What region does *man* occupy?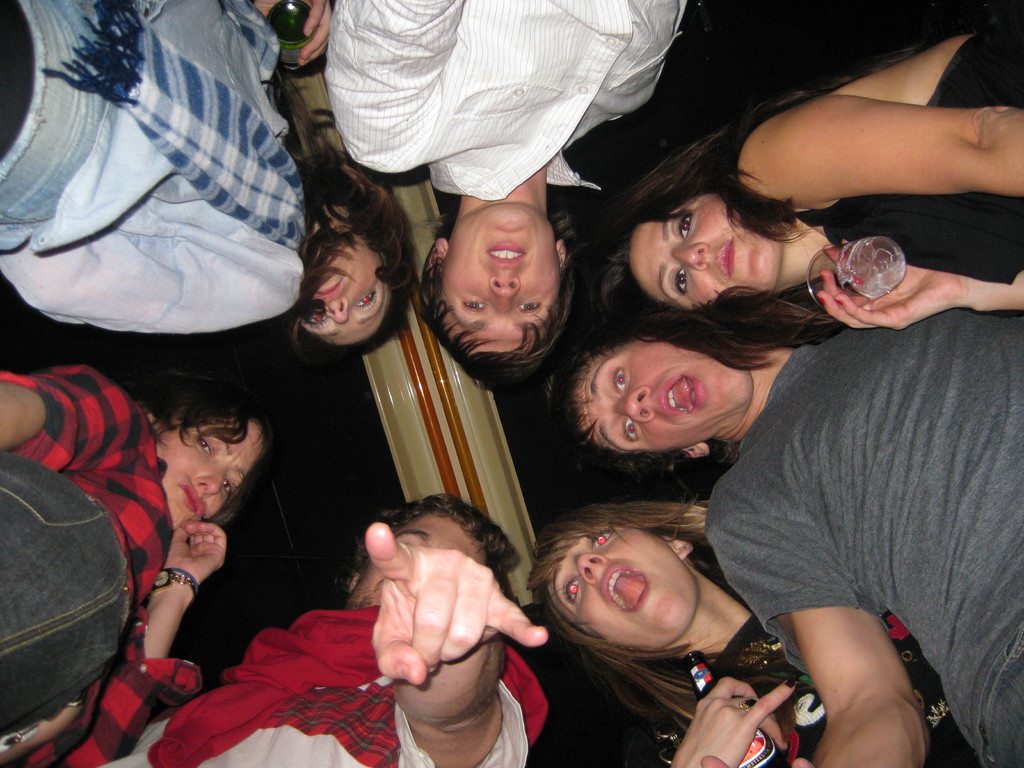
left=319, top=0, right=686, bottom=398.
